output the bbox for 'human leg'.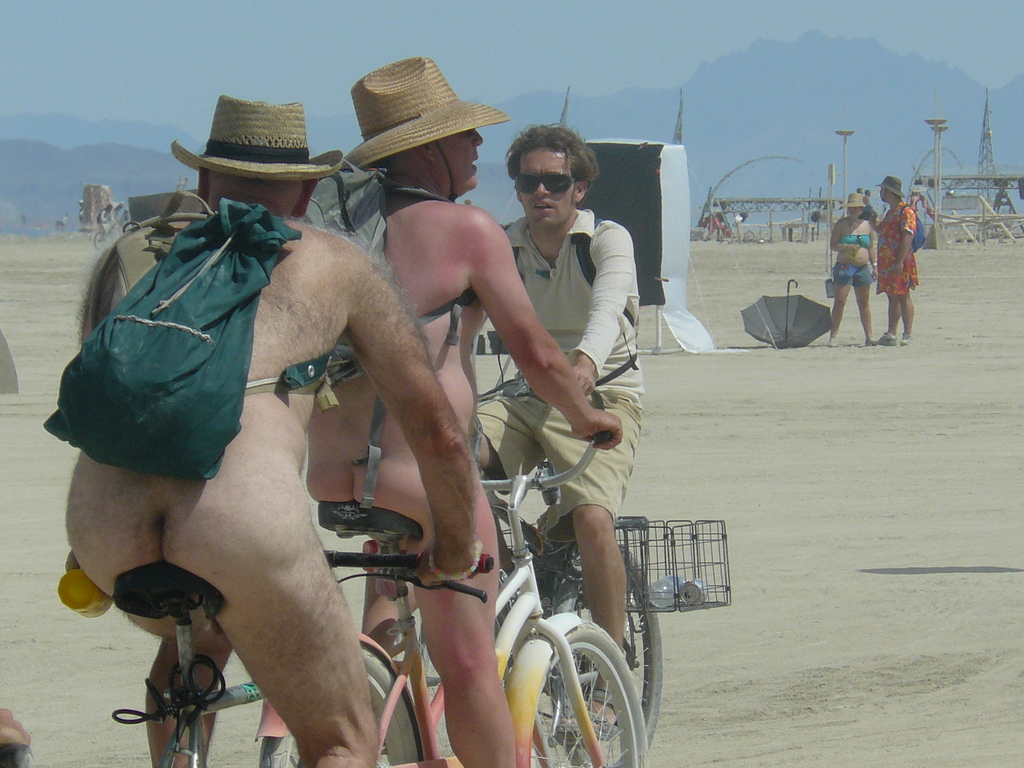
pyautogui.locateOnScreen(873, 294, 901, 347).
